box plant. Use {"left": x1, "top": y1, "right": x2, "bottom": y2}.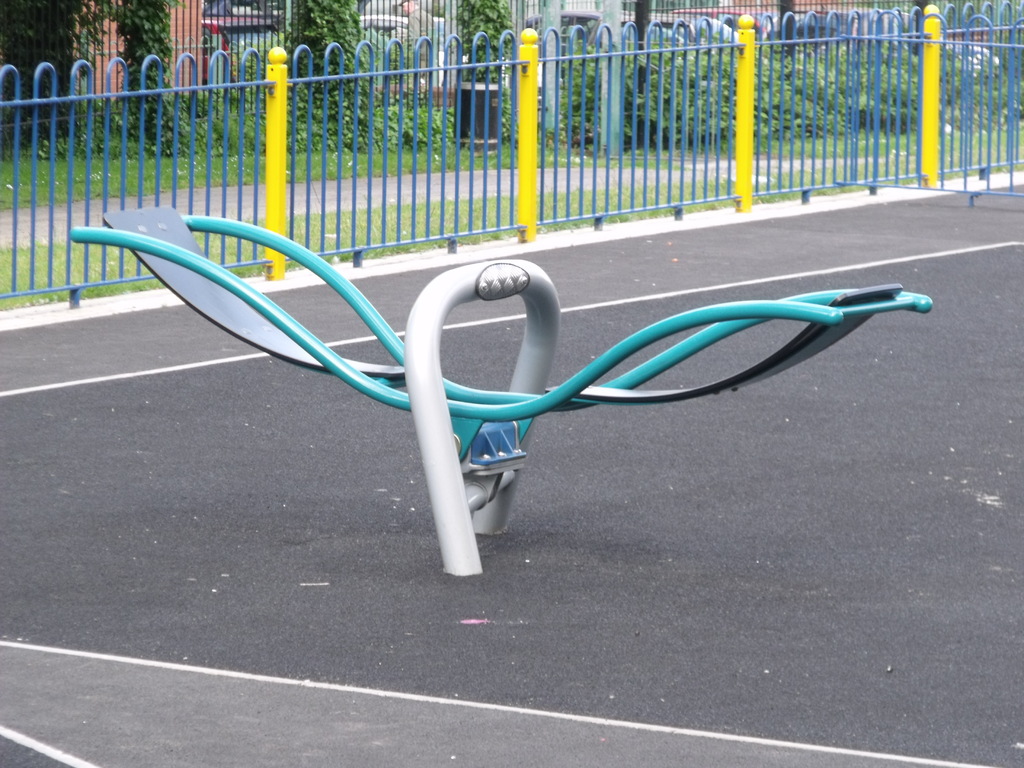
{"left": 748, "top": 147, "right": 920, "bottom": 205}.
